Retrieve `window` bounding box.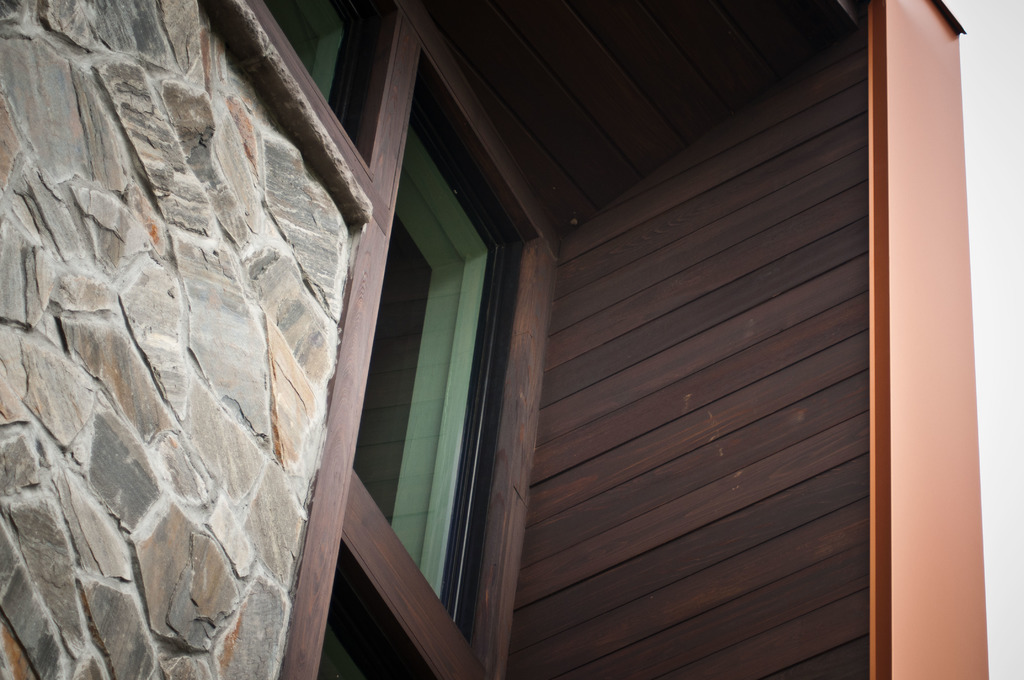
Bounding box: [350, 120, 495, 628].
